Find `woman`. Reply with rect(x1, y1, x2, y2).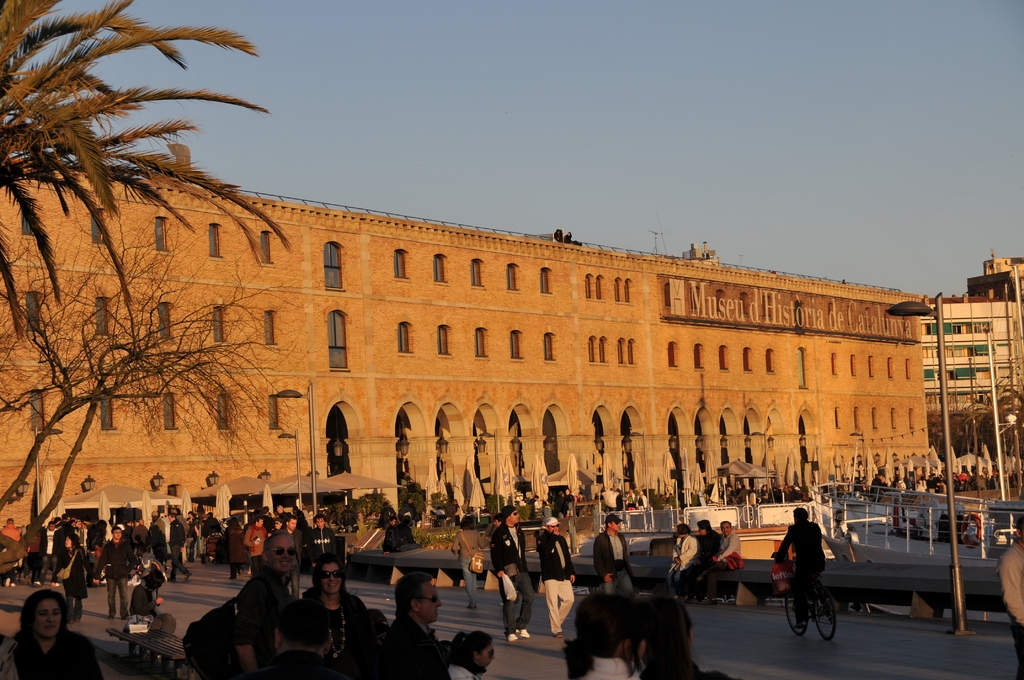
rect(666, 523, 696, 604).
